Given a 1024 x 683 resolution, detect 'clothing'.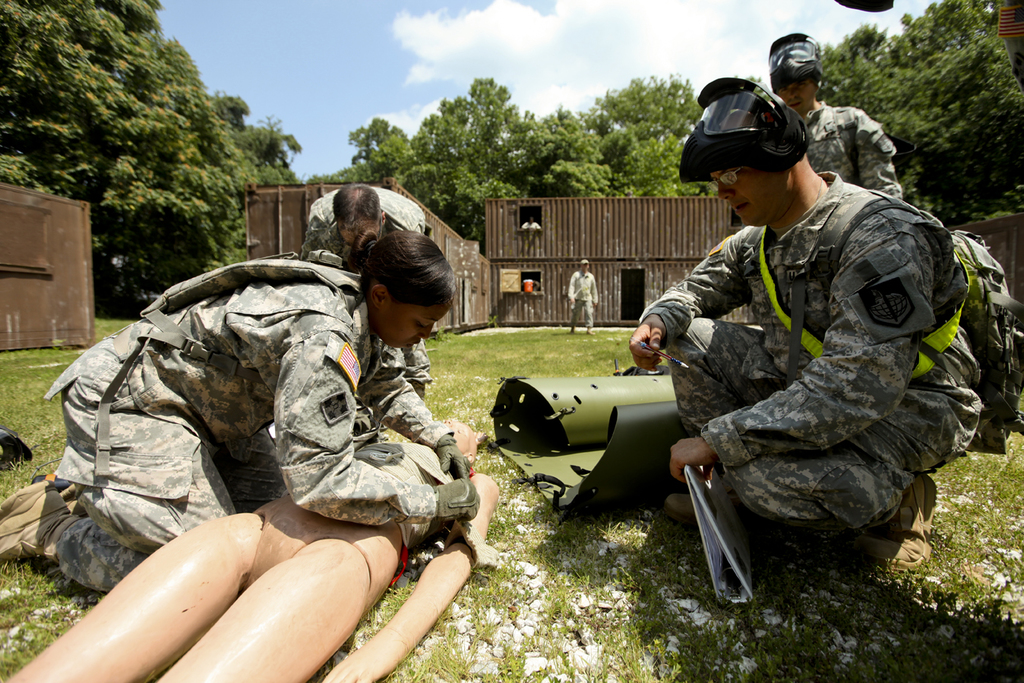
<box>304,182,430,396</box>.
